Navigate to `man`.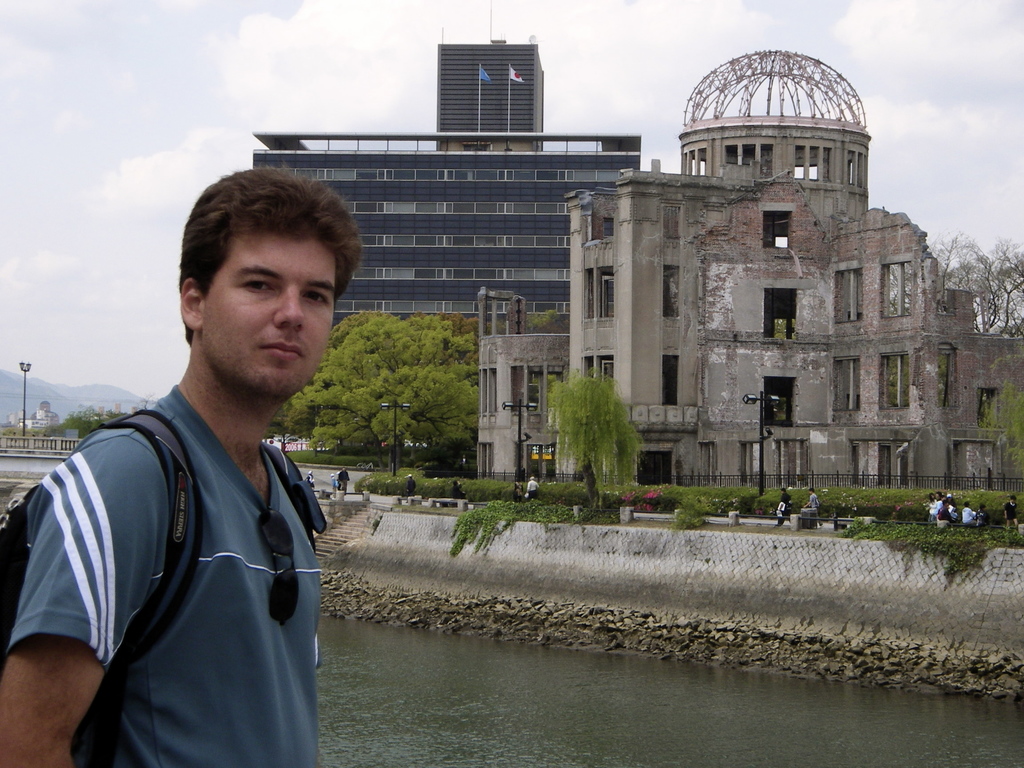
Navigation target: (781,488,792,515).
